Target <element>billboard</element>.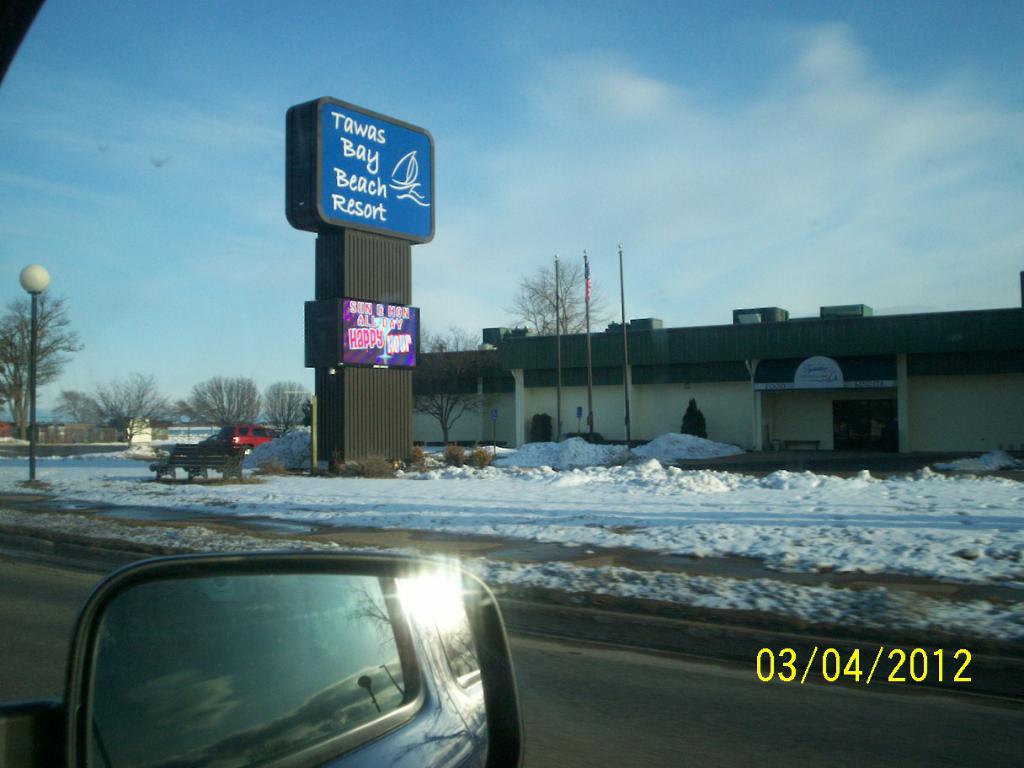
Target region: [317, 91, 433, 237].
